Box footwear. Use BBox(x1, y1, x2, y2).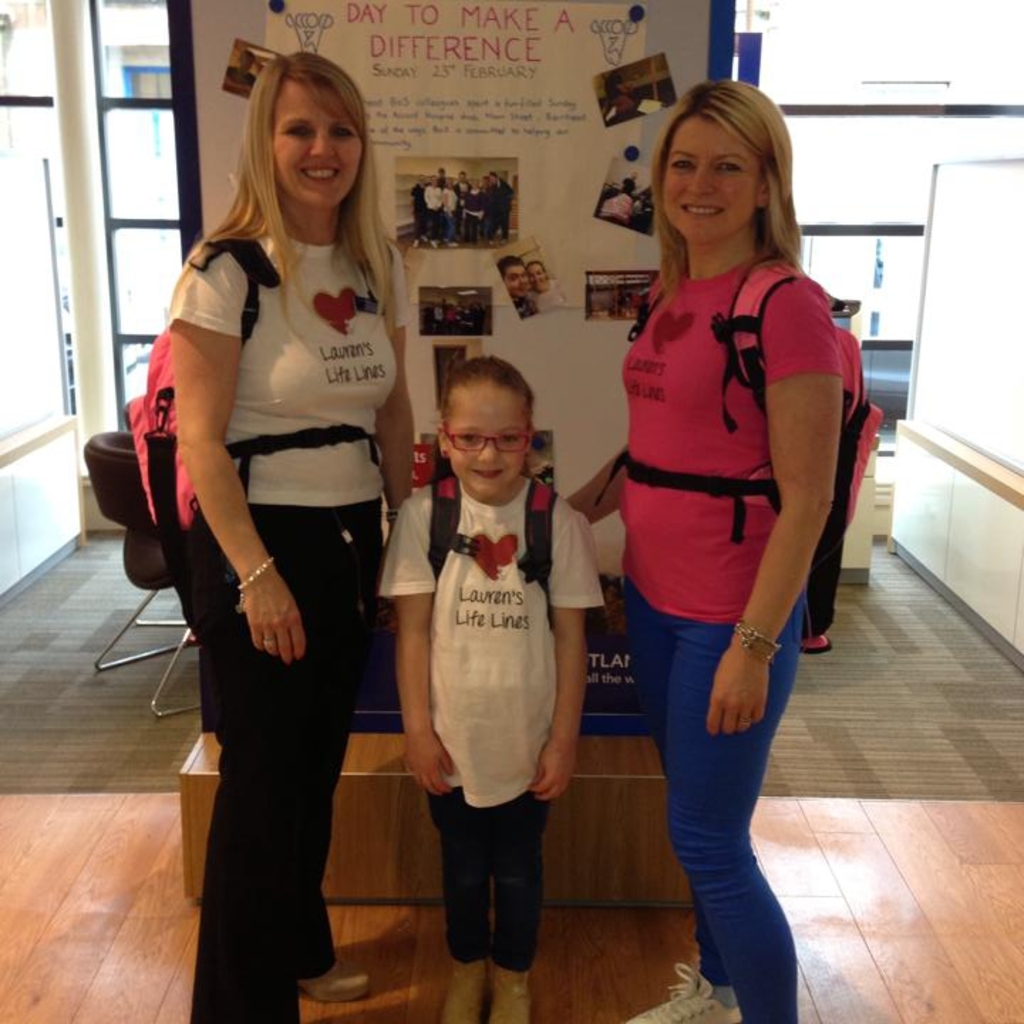
BBox(303, 960, 377, 1006).
